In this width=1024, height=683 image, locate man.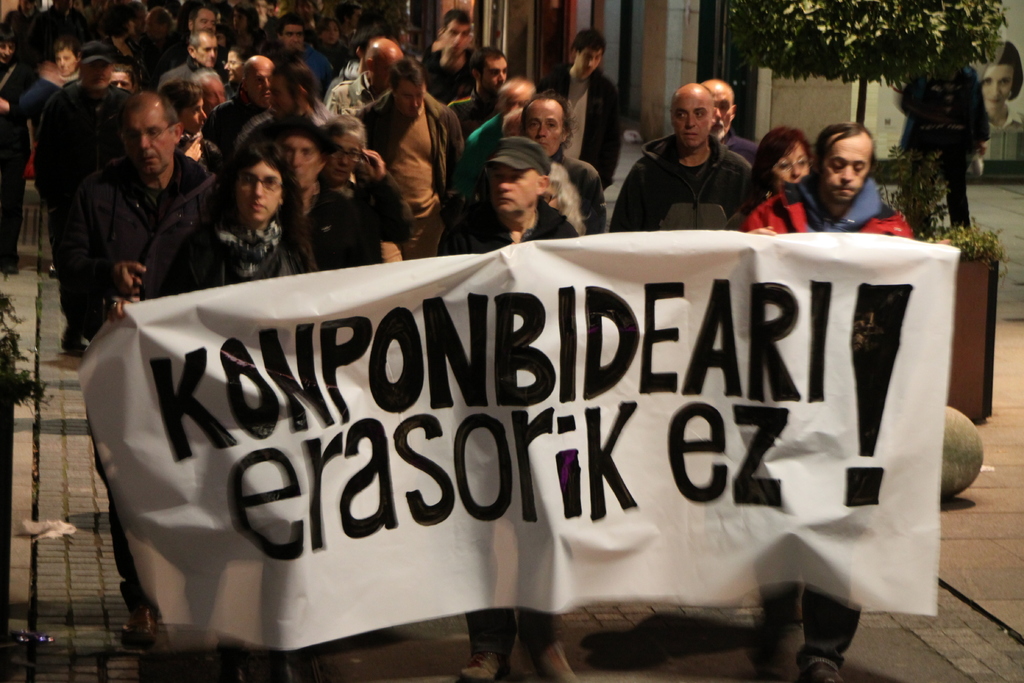
Bounding box: bbox=(605, 86, 762, 229).
